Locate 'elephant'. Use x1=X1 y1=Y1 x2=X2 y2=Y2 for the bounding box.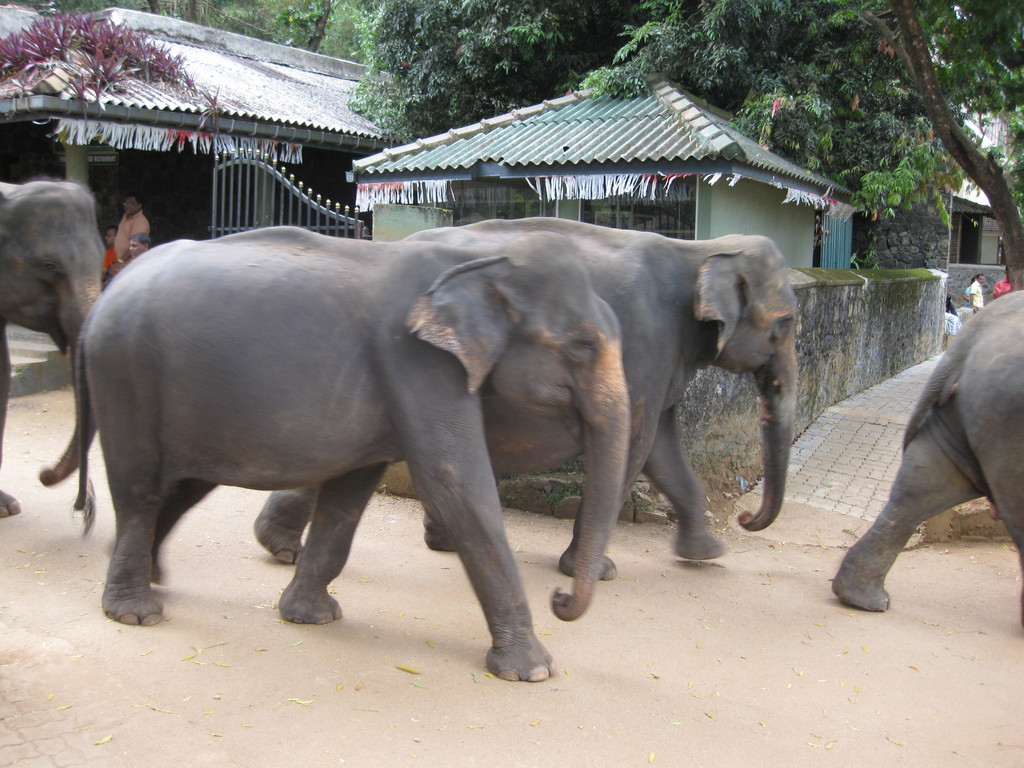
x1=838 y1=287 x2=1023 y2=627.
